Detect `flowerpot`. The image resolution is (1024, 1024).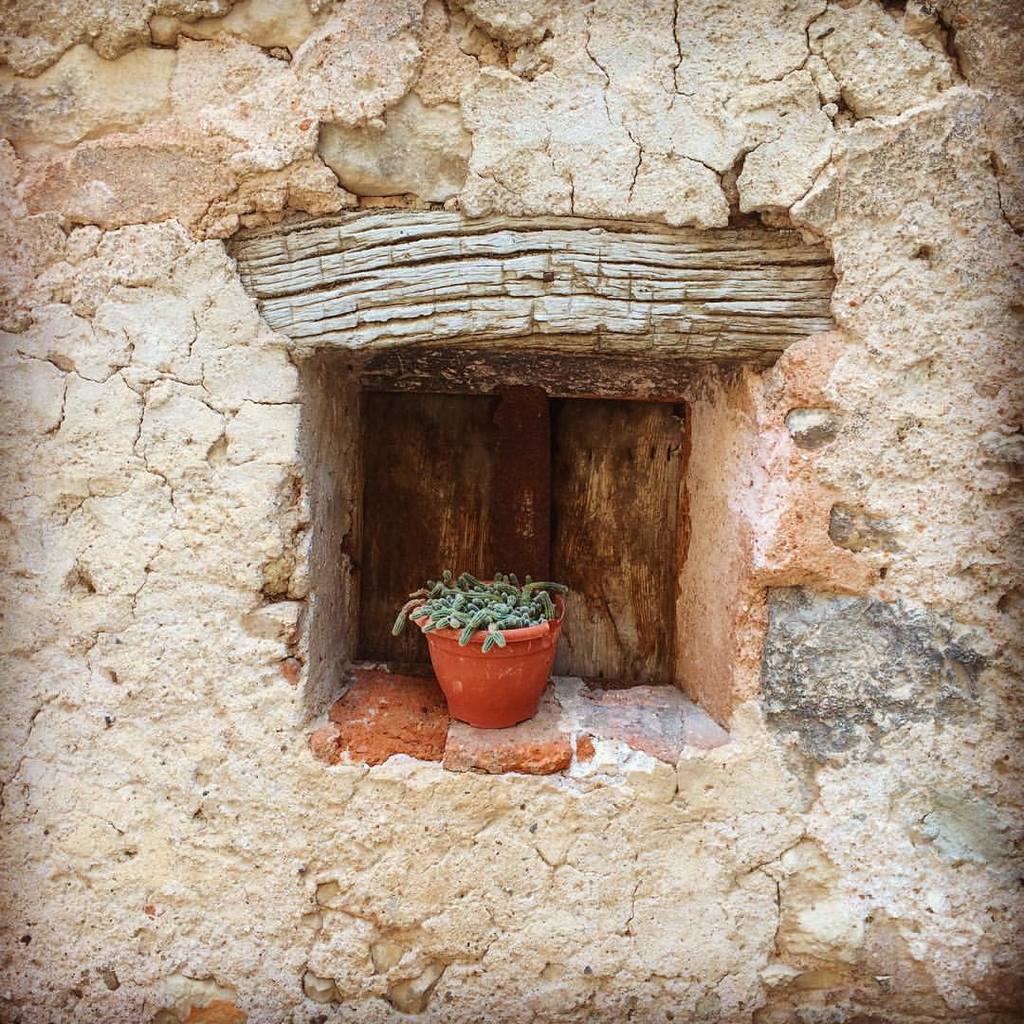
locate(417, 592, 558, 723).
